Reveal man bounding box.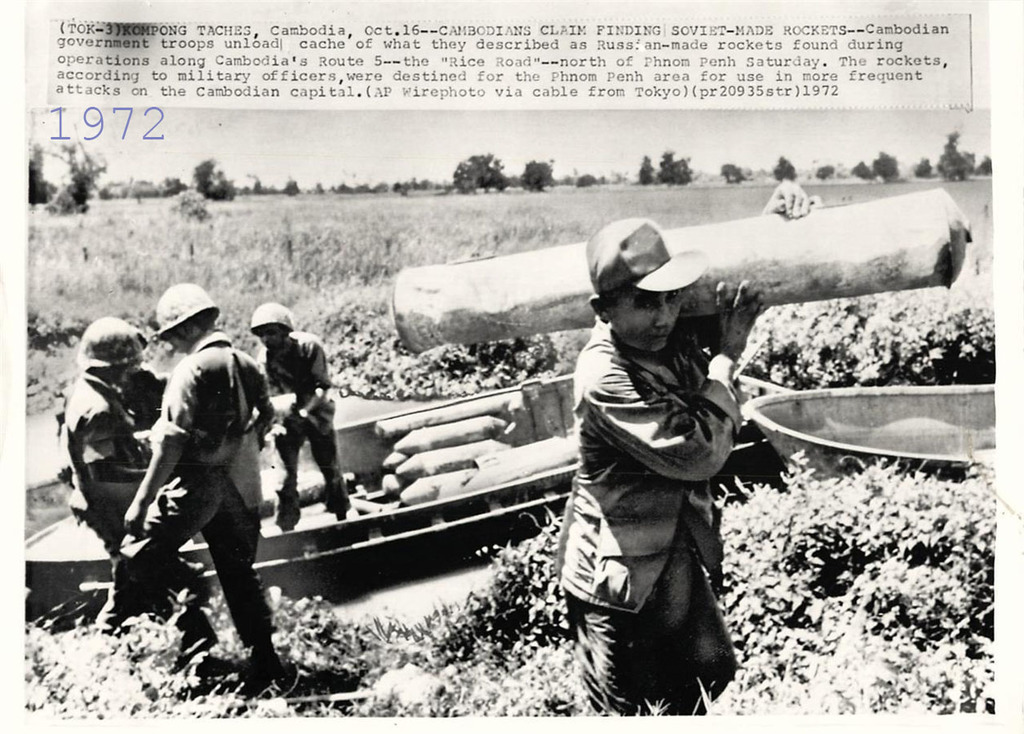
Revealed: box=[554, 216, 785, 726].
